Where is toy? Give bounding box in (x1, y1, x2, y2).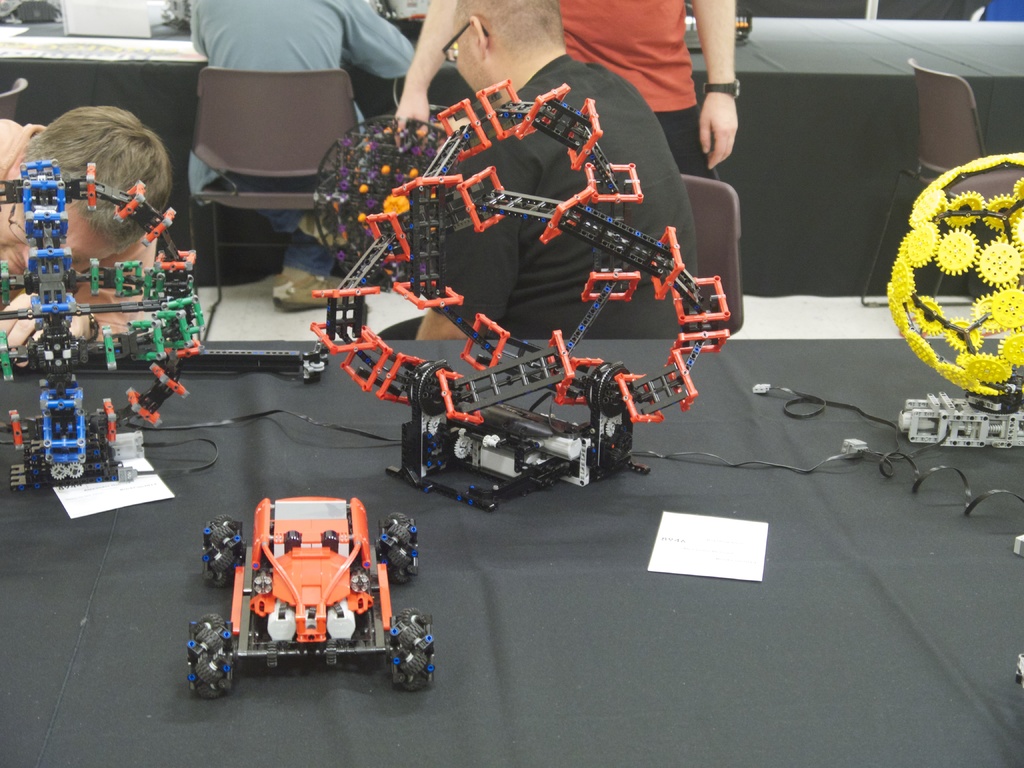
(197, 480, 416, 692).
